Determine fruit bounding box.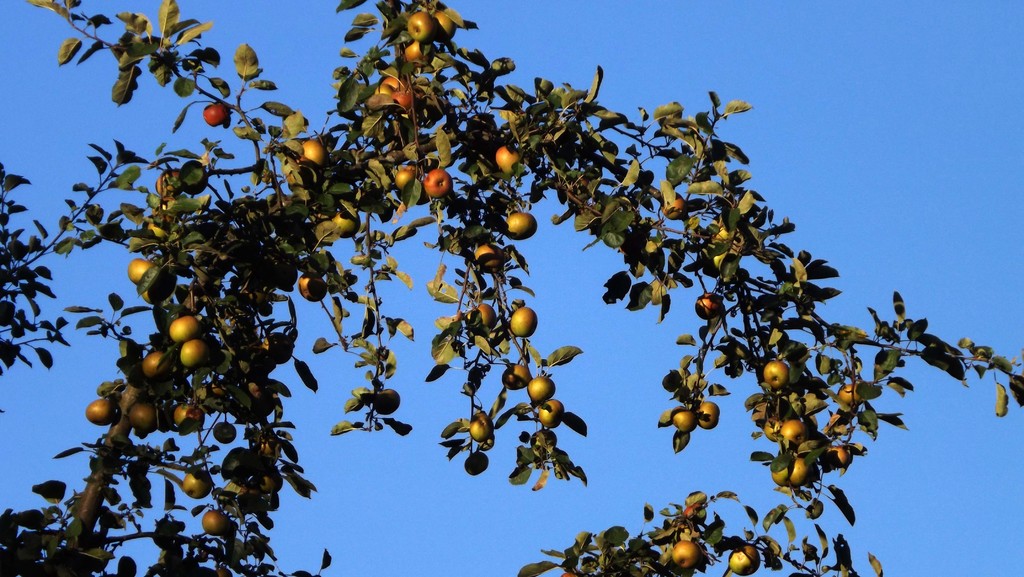
Determined: region(472, 242, 504, 271).
